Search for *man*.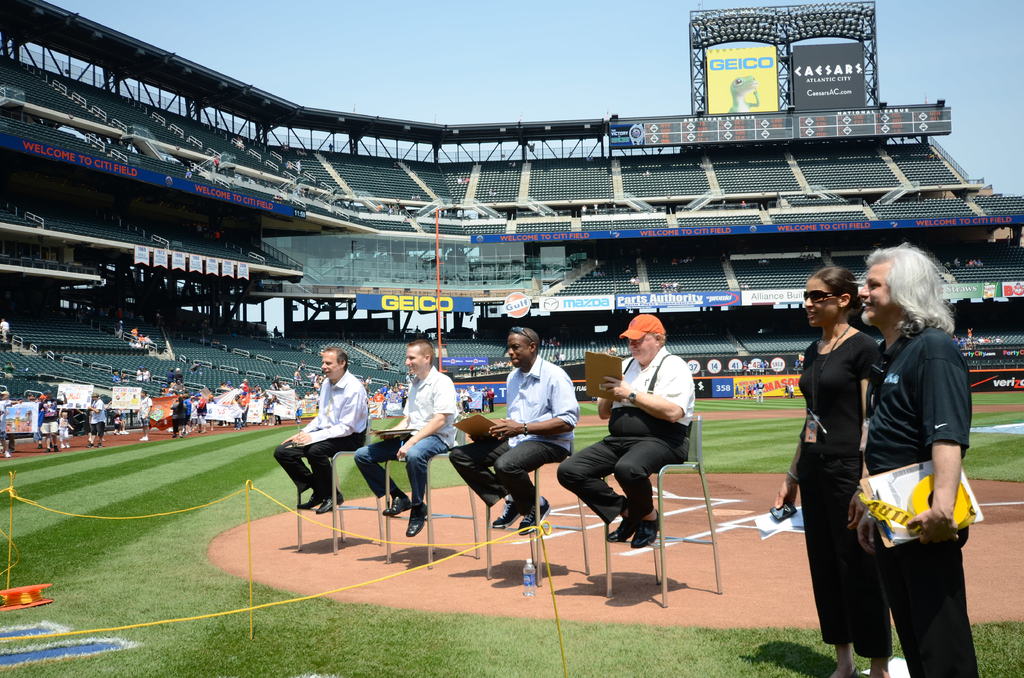
Found at <region>460, 389, 470, 416</region>.
